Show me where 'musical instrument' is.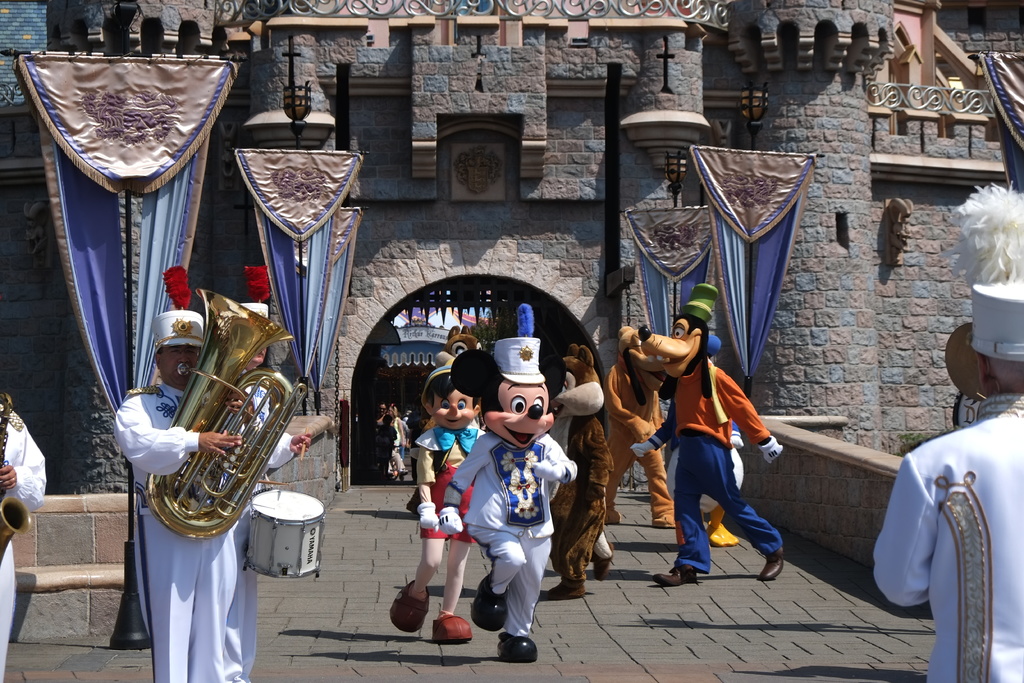
'musical instrument' is at {"left": 0, "top": 395, "right": 33, "bottom": 575}.
